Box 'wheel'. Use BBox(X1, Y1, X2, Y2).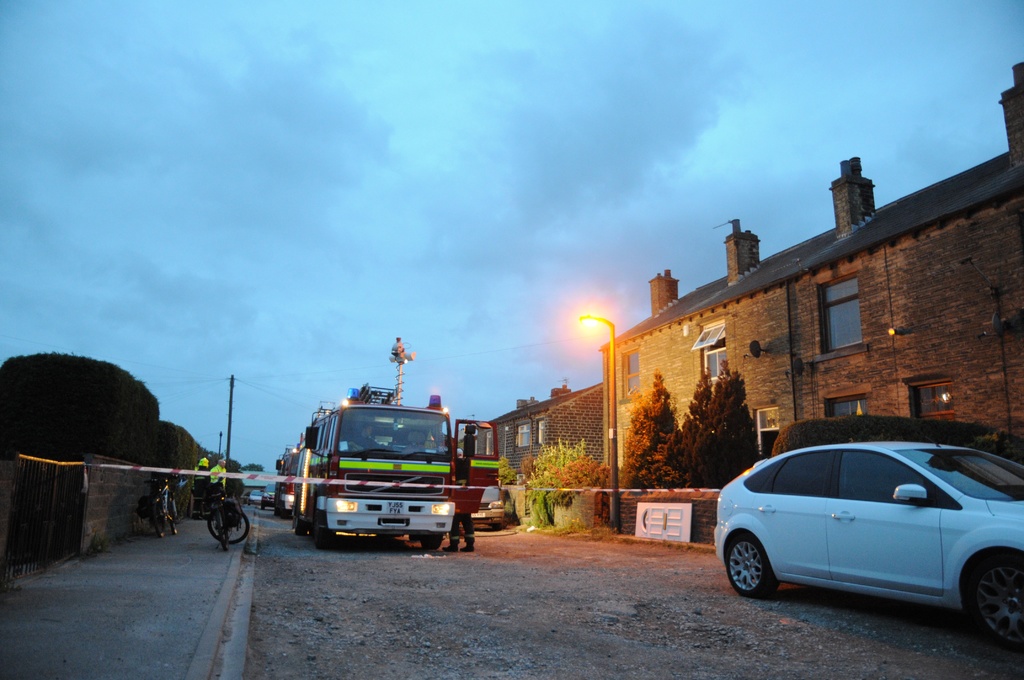
BBox(722, 530, 782, 602).
